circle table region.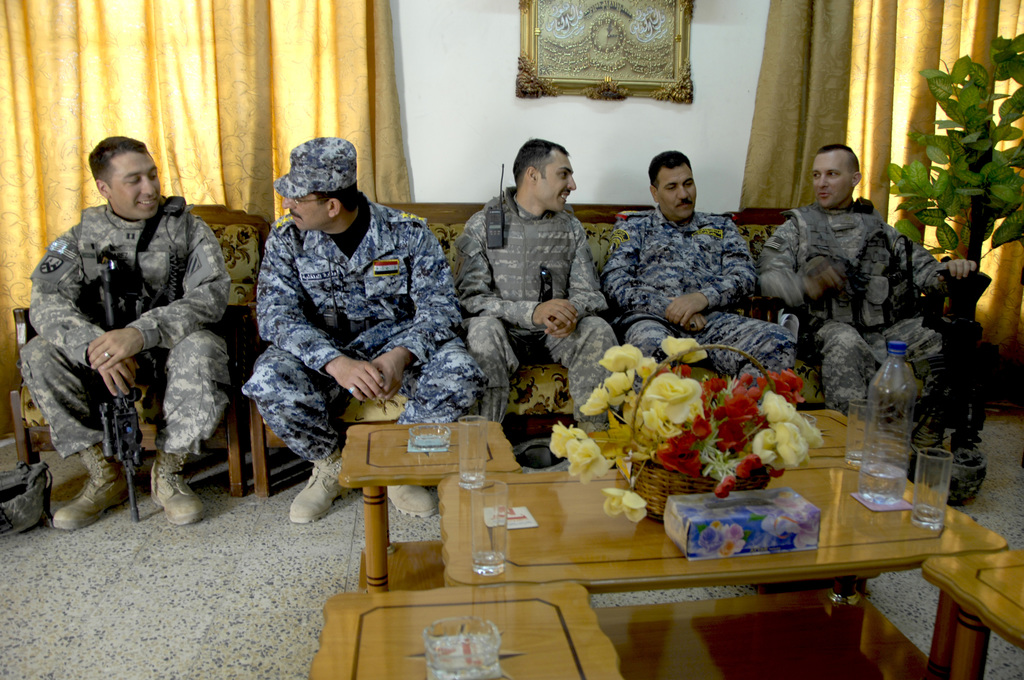
Region: Rect(459, 445, 1001, 671).
